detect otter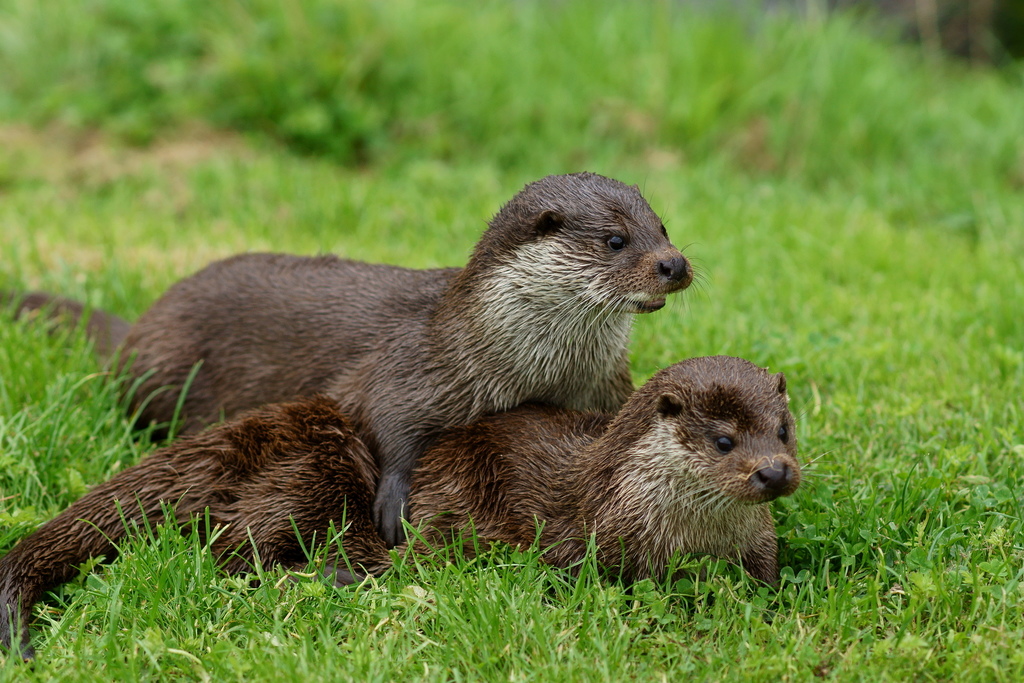
select_region(0, 354, 830, 671)
